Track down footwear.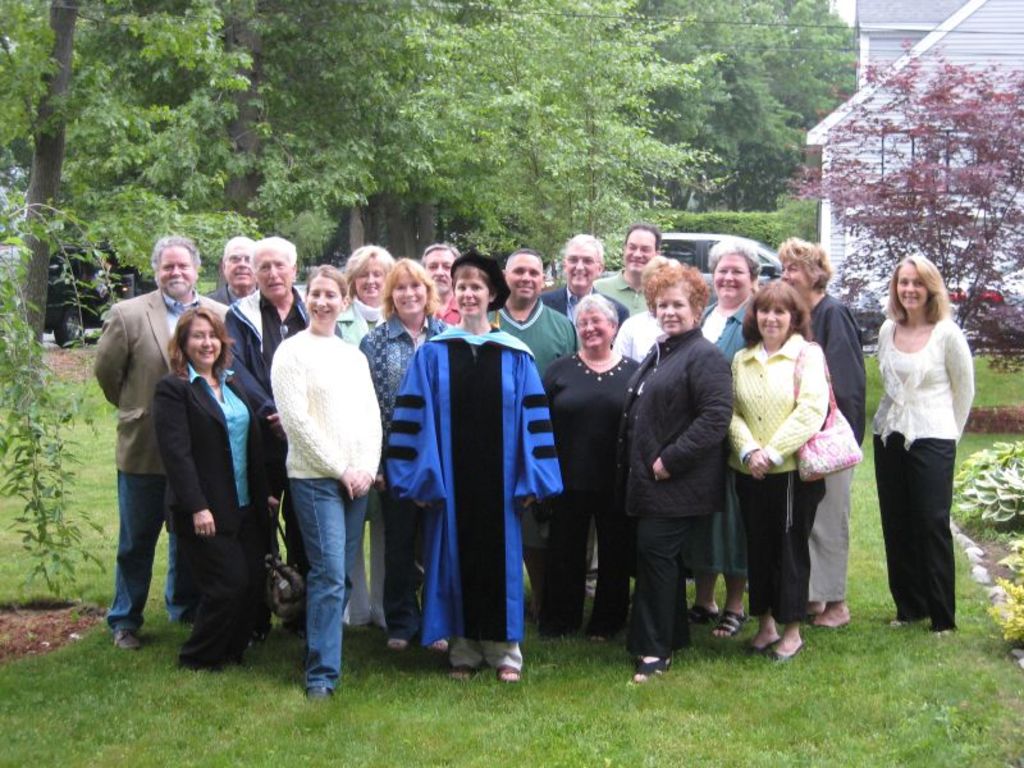
Tracked to 430 640 449 654.
